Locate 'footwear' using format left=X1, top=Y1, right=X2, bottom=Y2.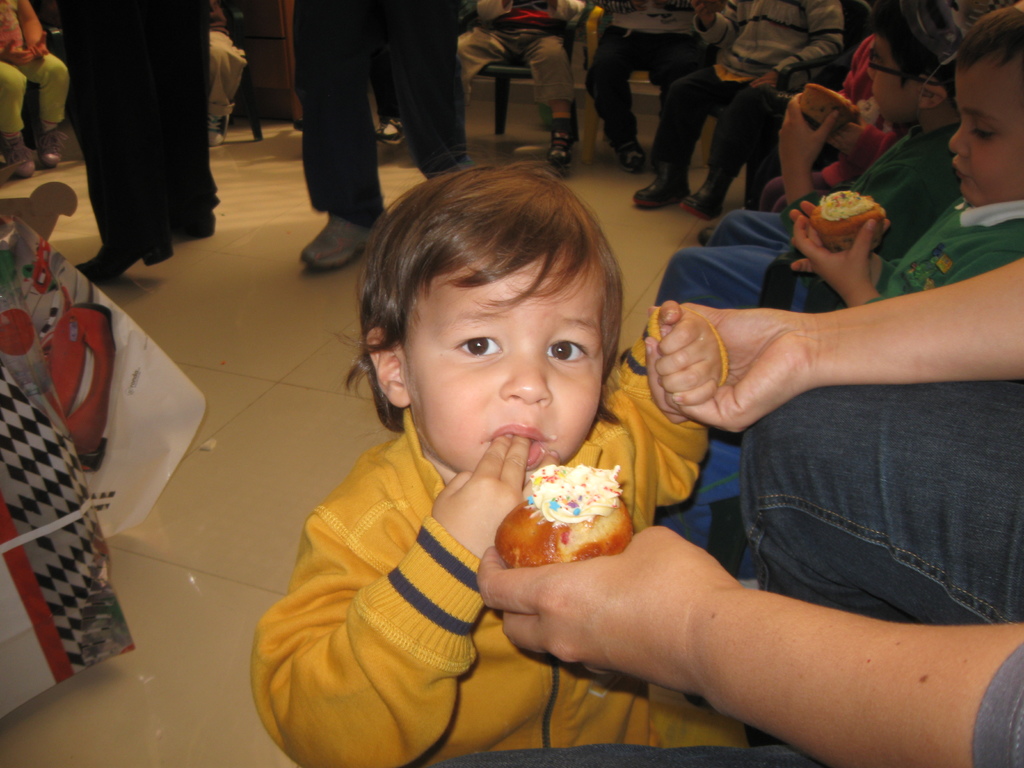
left=607, top=135, right=640, bottom=172.
